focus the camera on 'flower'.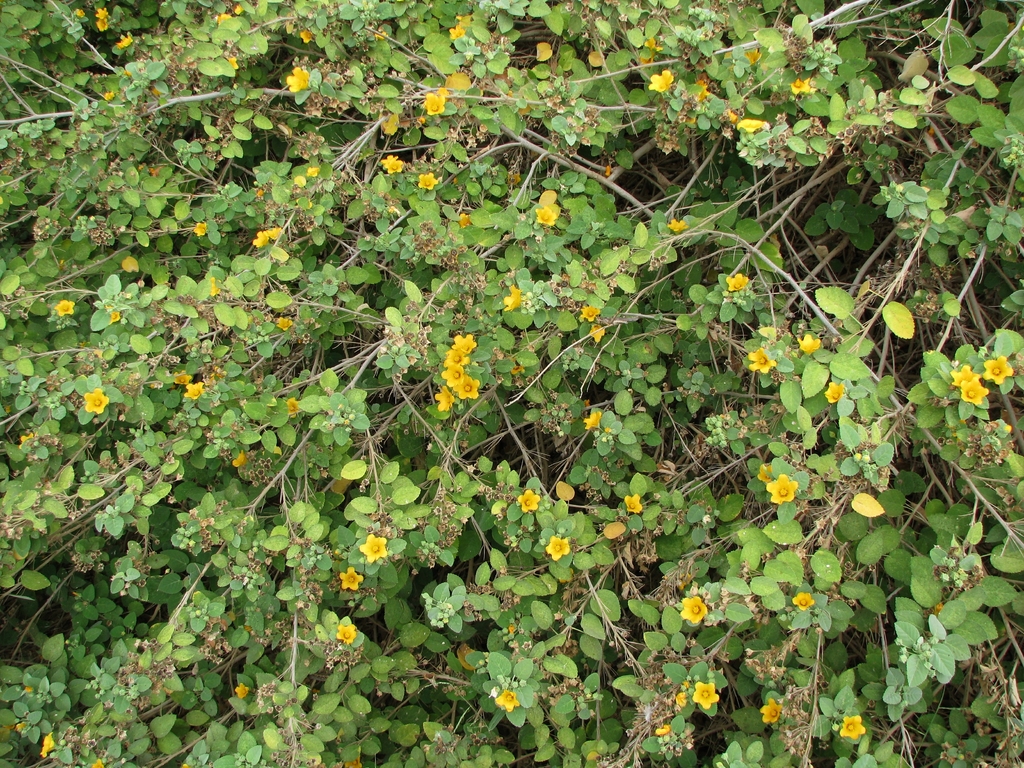
Focus region: 578:304:600:320.
